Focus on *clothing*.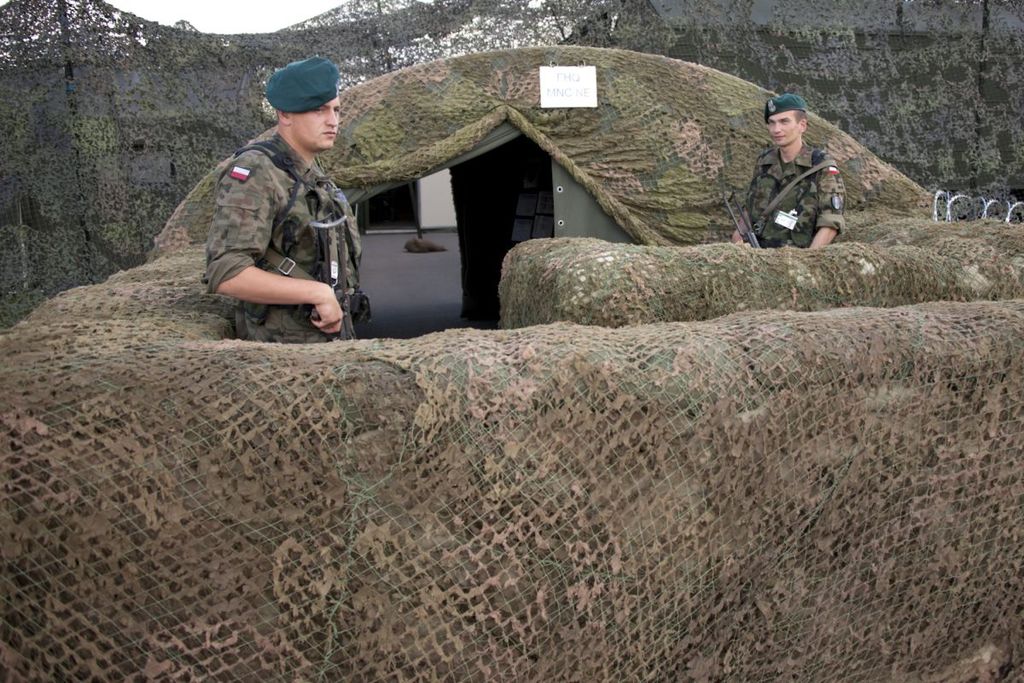
Focused at x1=742, y1=145, x2=842, y2=249.
